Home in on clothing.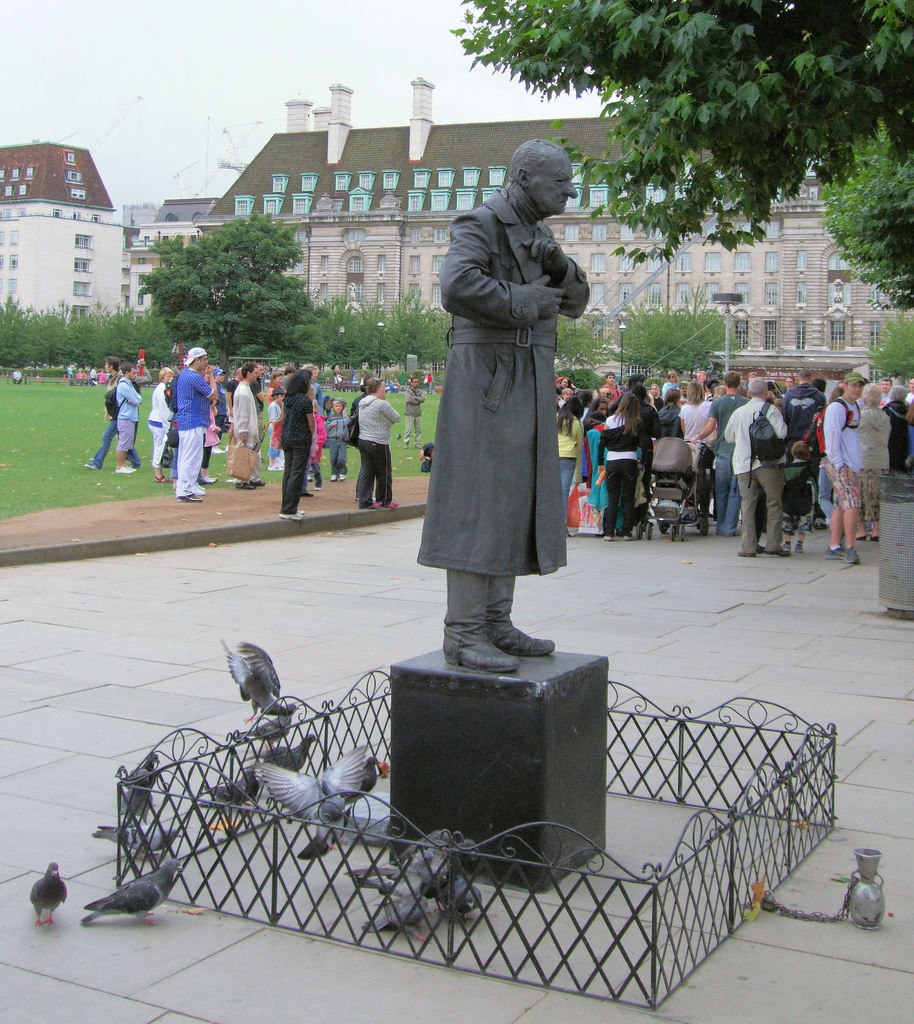
Homed in at x1=200 y1=408 x2=214 y2=468.
